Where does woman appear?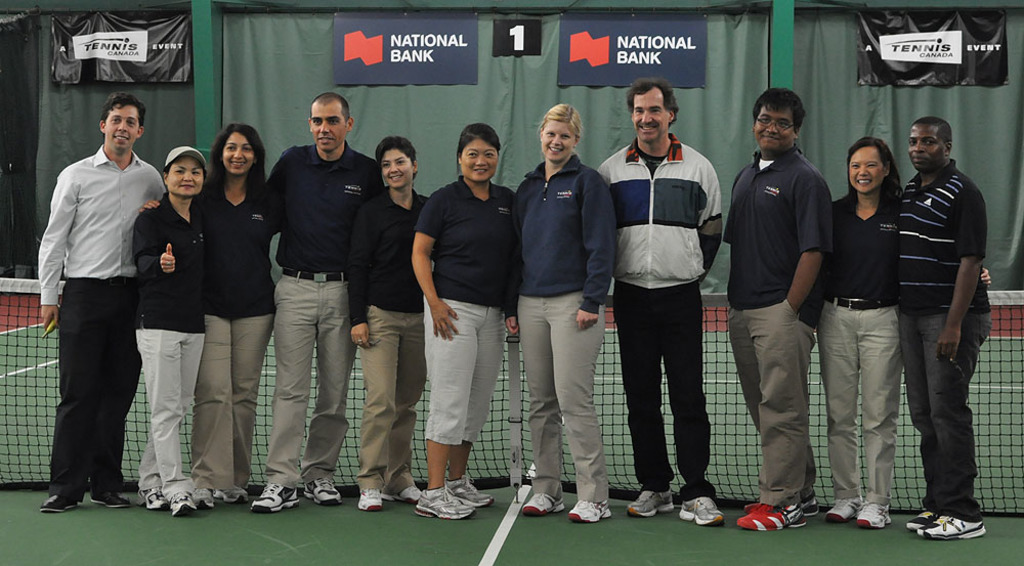
Appears at <bbox>132, 145, 213, 521</bbox>.
